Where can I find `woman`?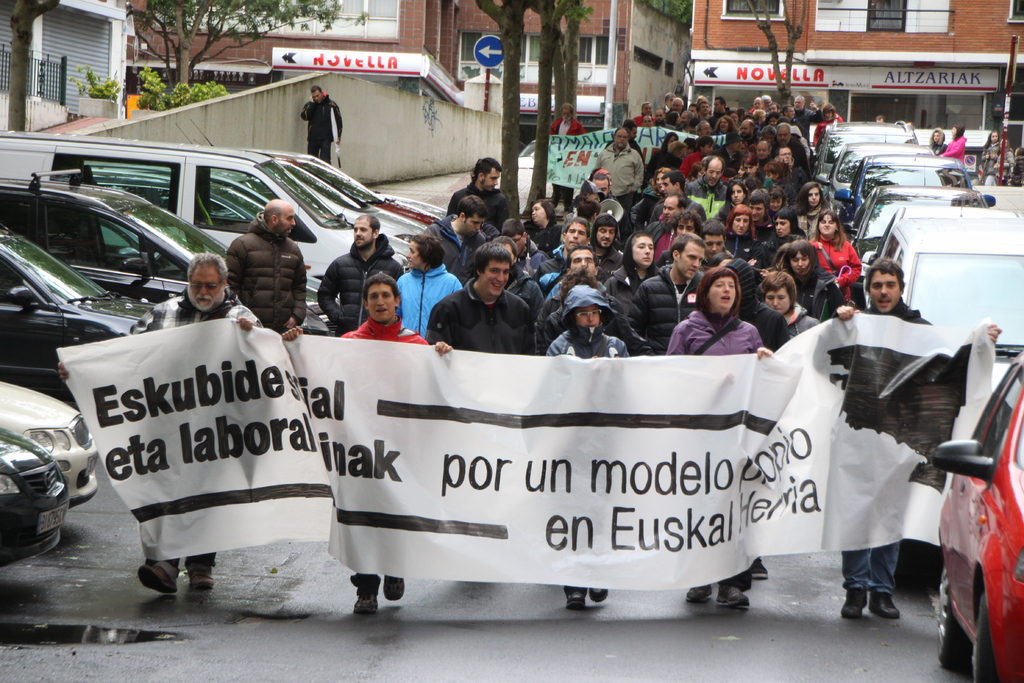
You can find it at crop(687, 161, 708, 181).
